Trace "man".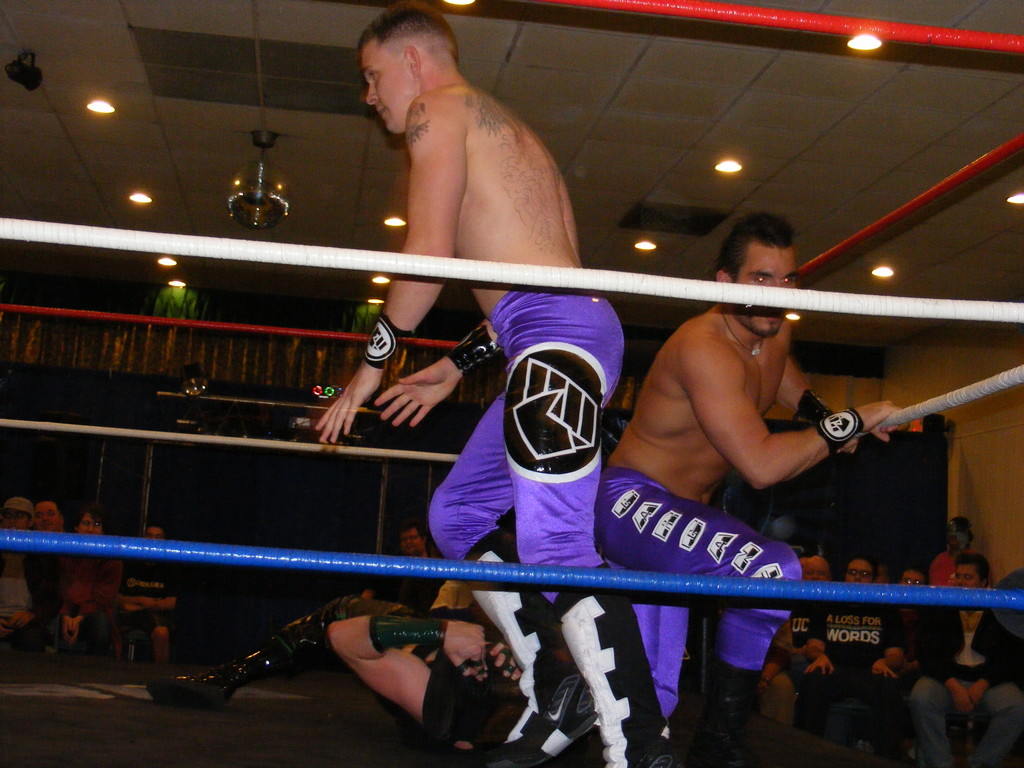
Traced to (0,500,62,657).
